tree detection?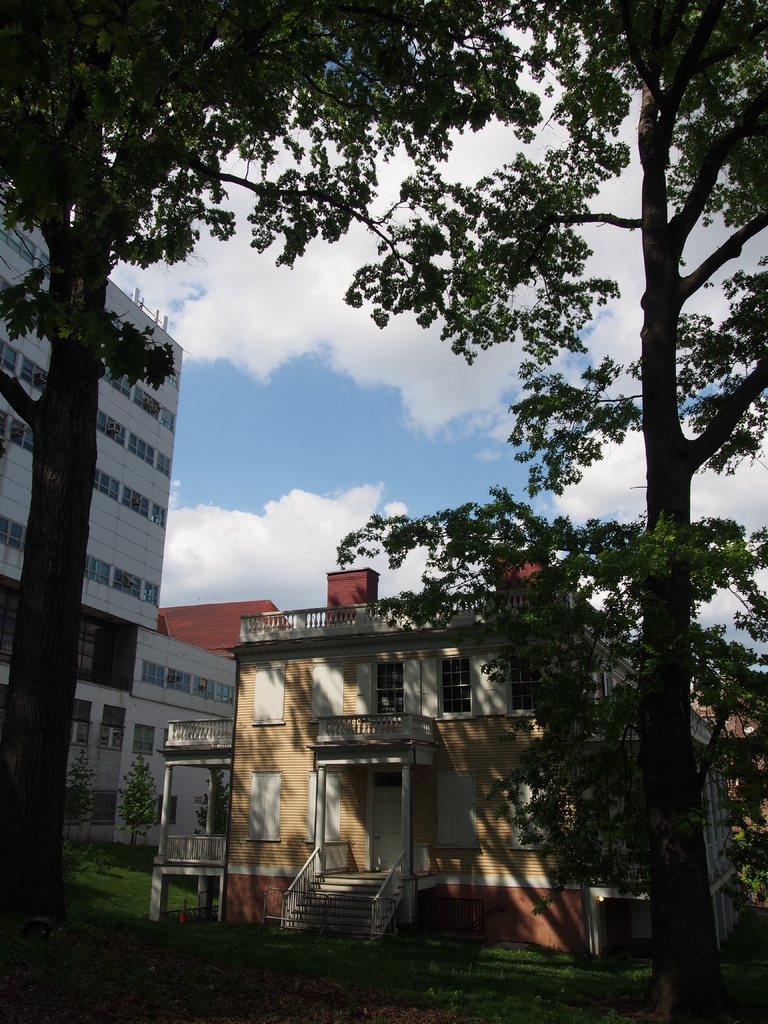
325,479,767,921
